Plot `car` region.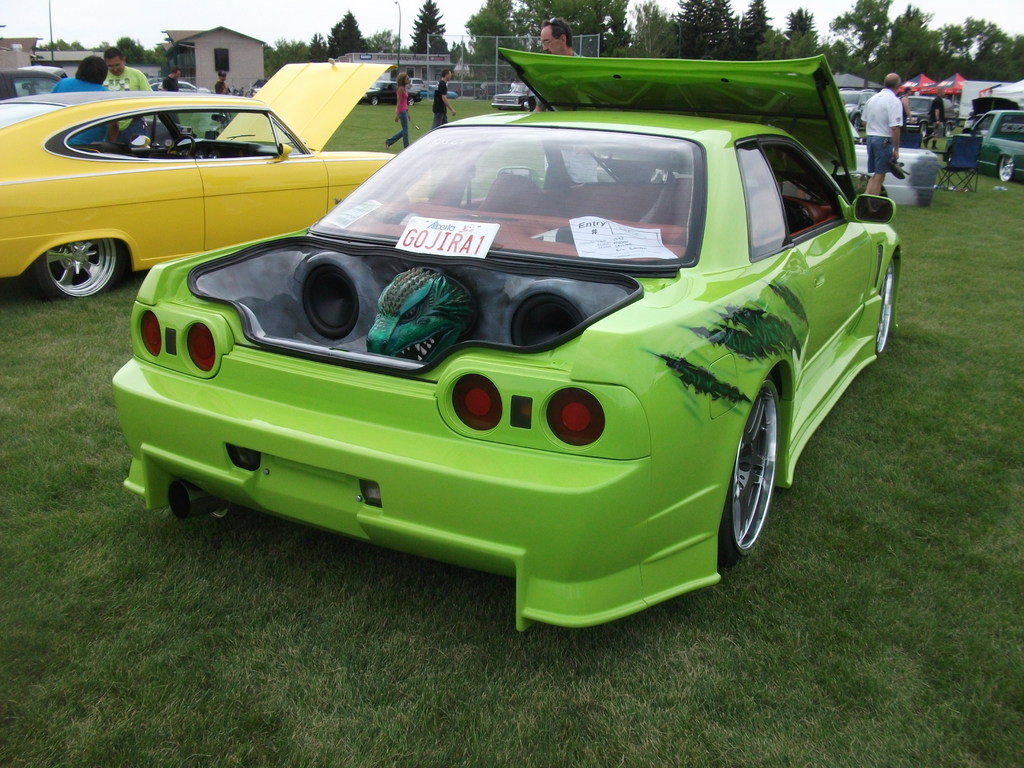
Plotted at locate(822, 67, 881, 132).
